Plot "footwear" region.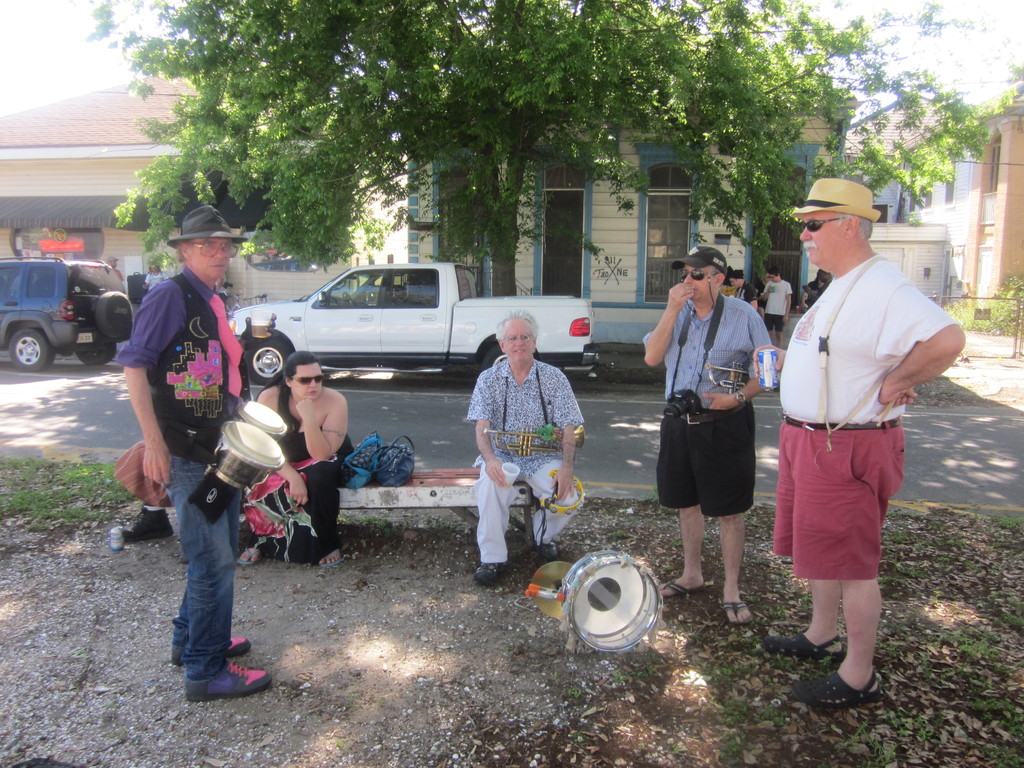
Plotted at {"left": 236, "top": 545, "right": 260, "bottom": 570}.
